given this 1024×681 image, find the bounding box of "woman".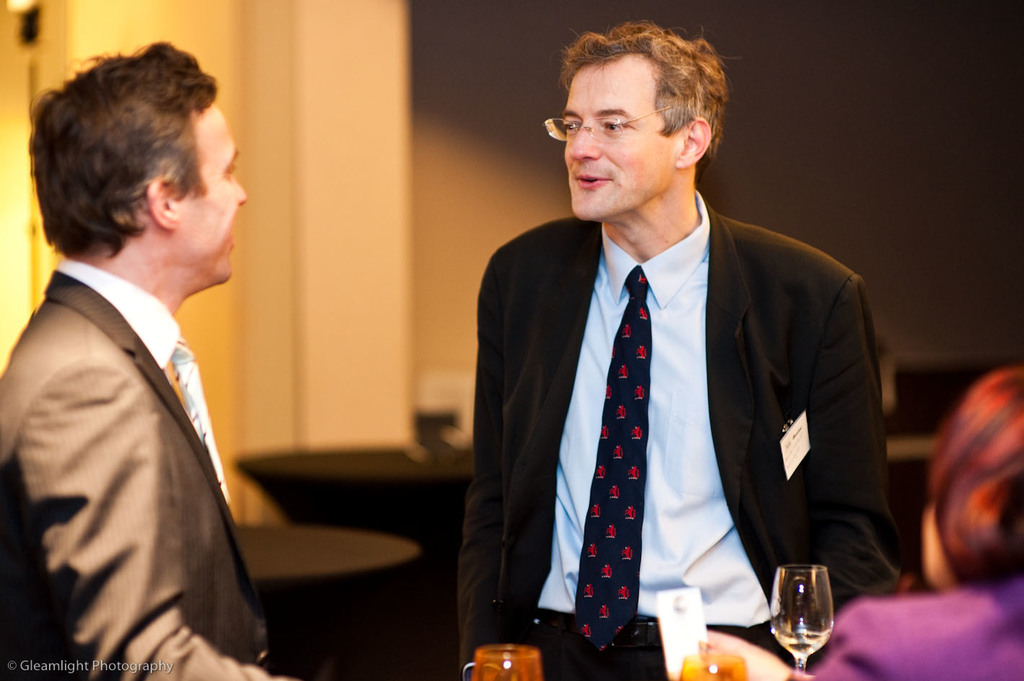
BBox(689, 366, 1023, 680).
